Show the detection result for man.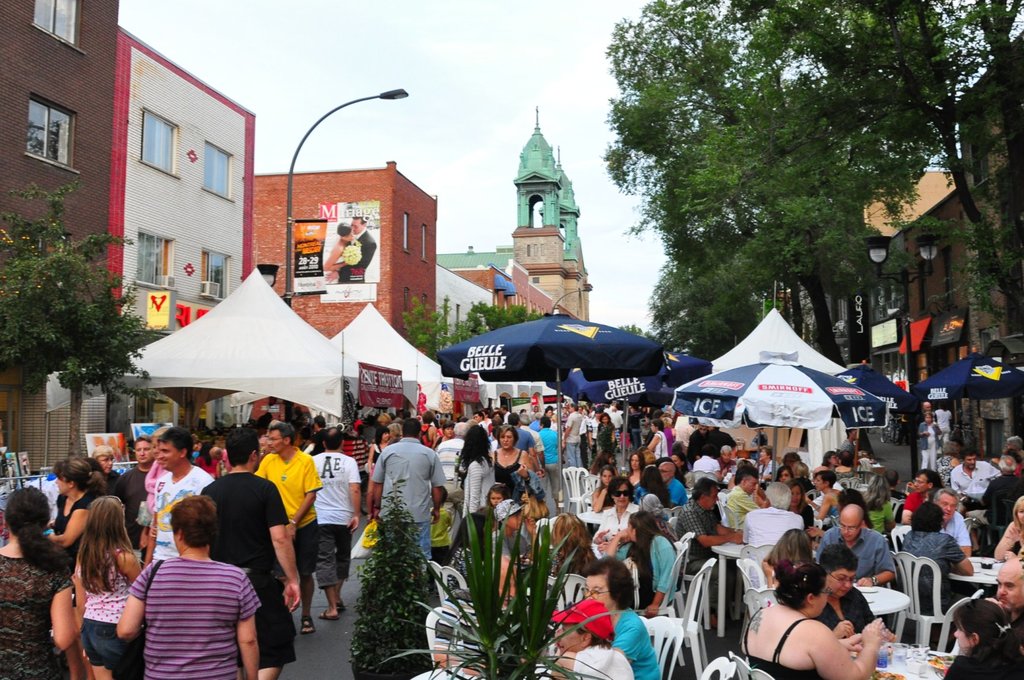
<box>815,507,894,589</box>.
